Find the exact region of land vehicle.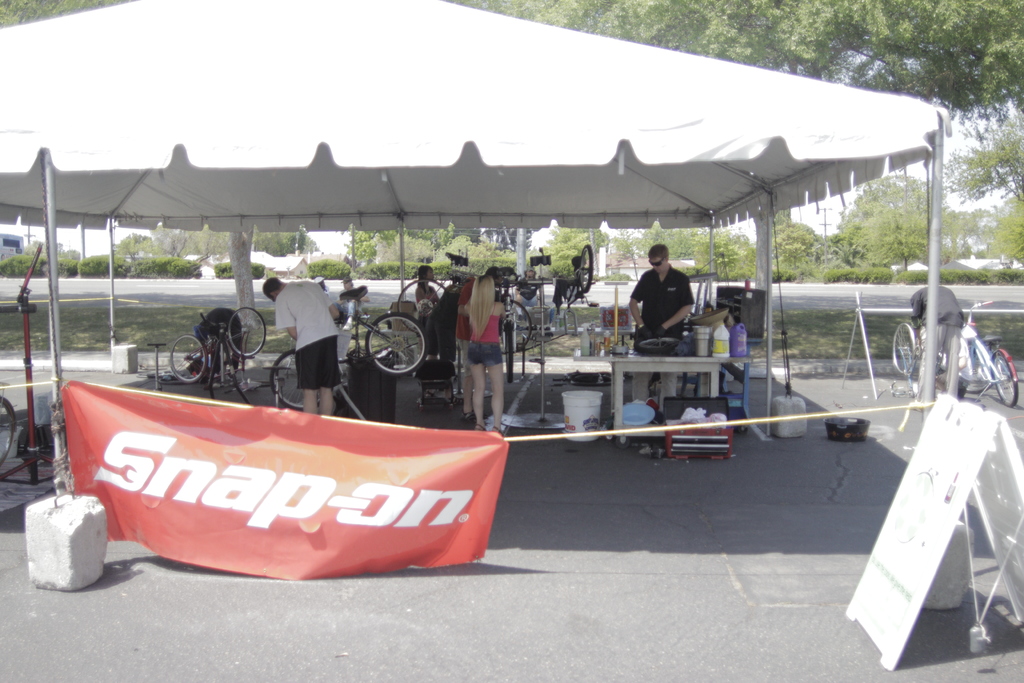
Exact region: 394 252 532 354.
